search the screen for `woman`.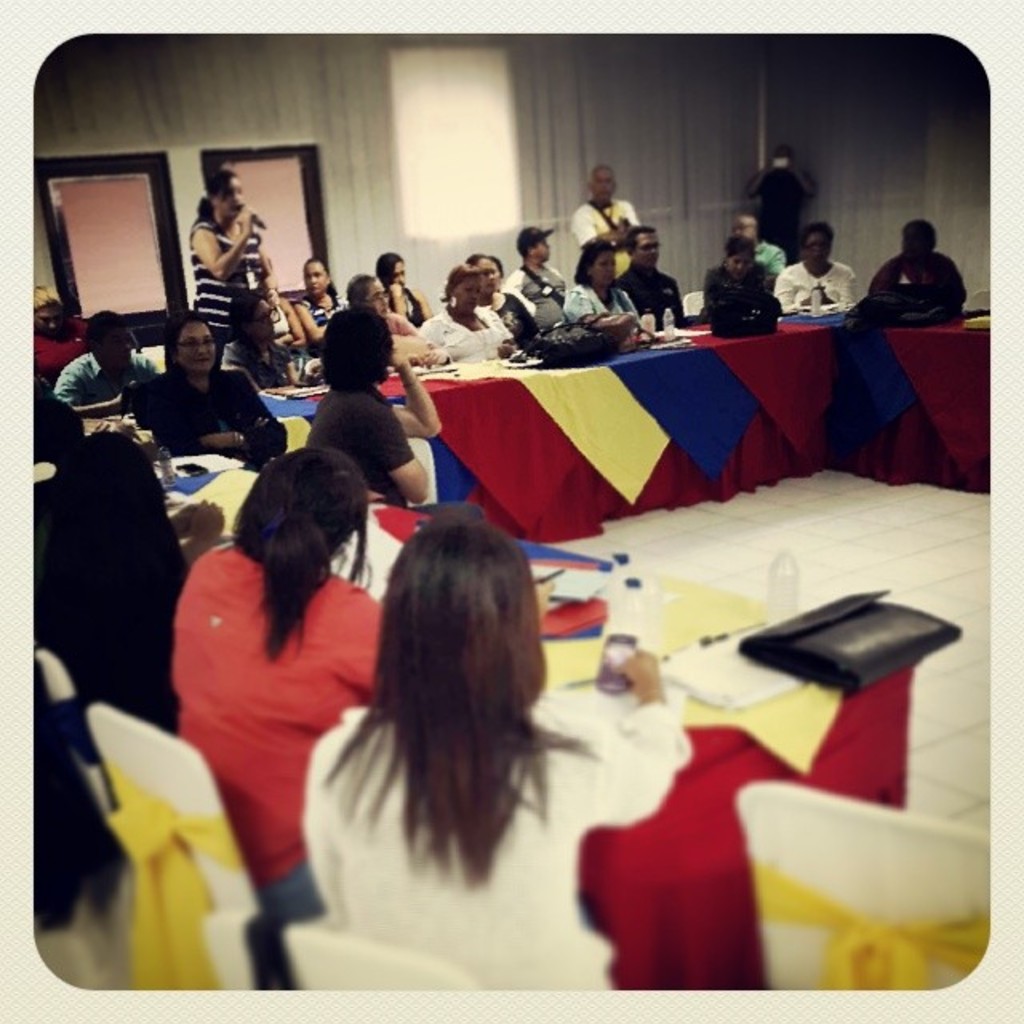
Found at rect(133, 304, 302, 470).
